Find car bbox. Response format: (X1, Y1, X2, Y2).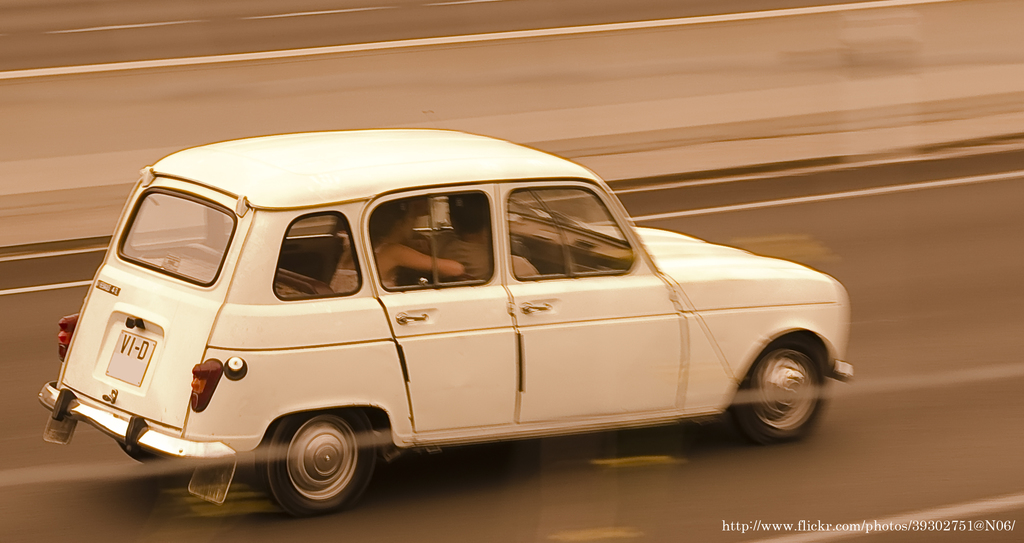
(44, 129, 858, 514).
